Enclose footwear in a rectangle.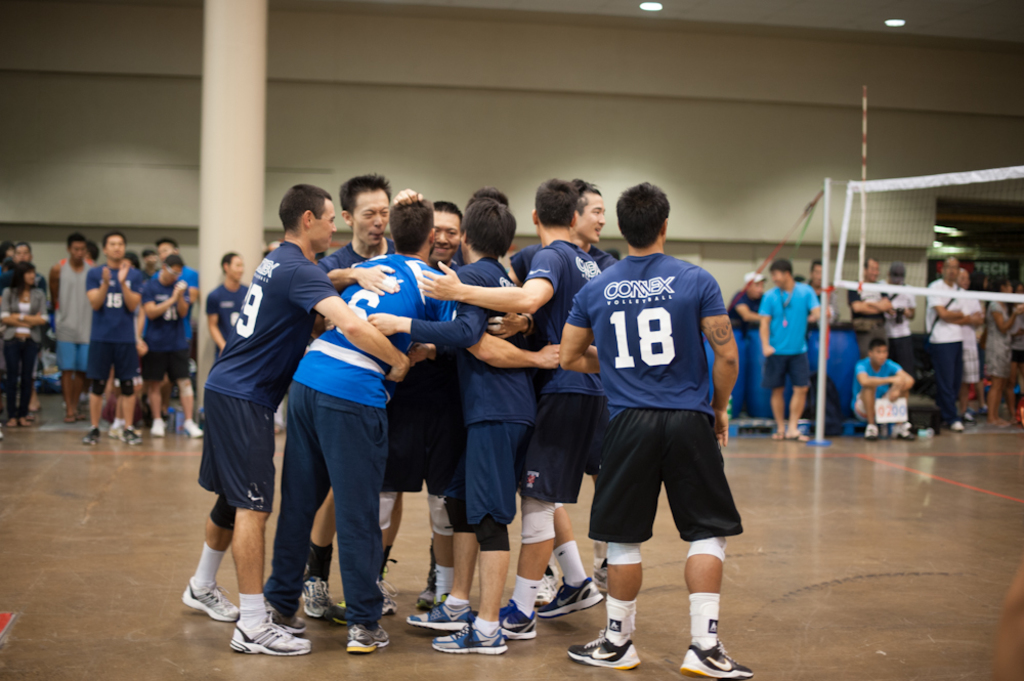
detection(122, 428, 139, 443).
